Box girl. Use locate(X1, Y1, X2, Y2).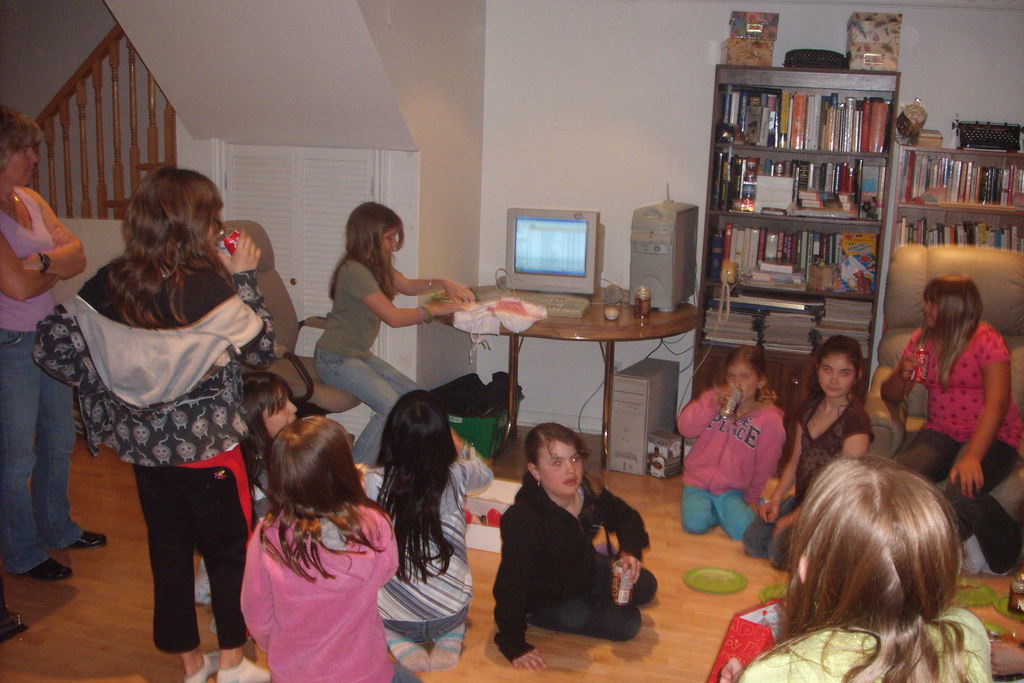
locate(888, 269, 1023, 579).
